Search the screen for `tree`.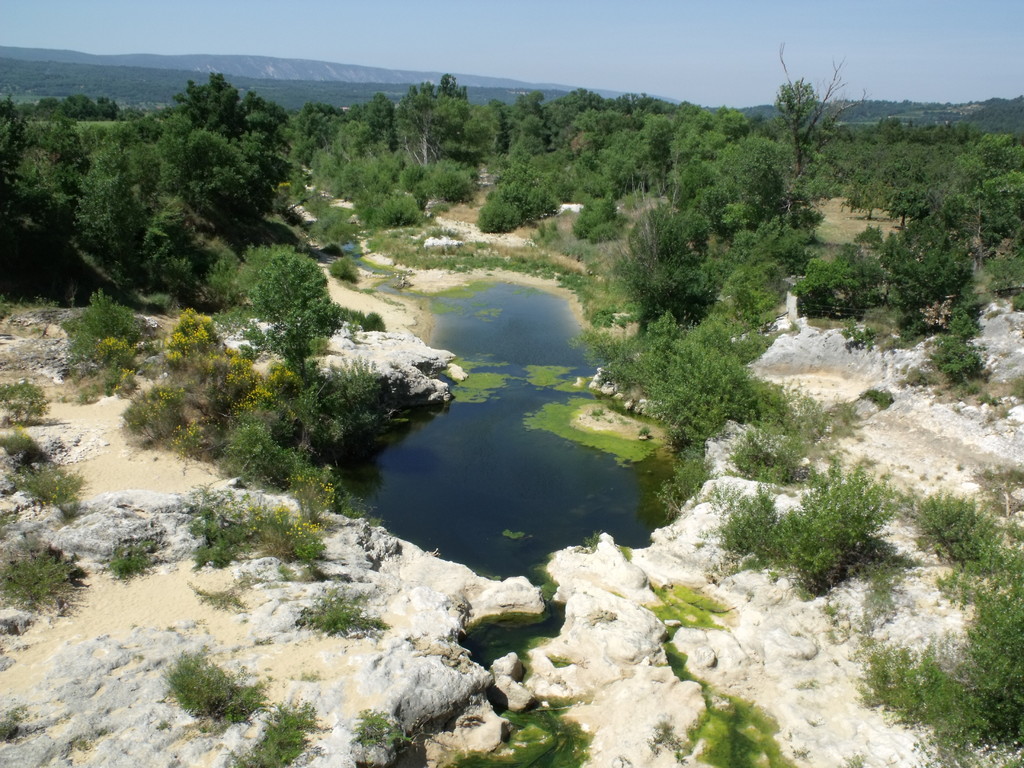
Found at rect(723, 189, 772, 251).
